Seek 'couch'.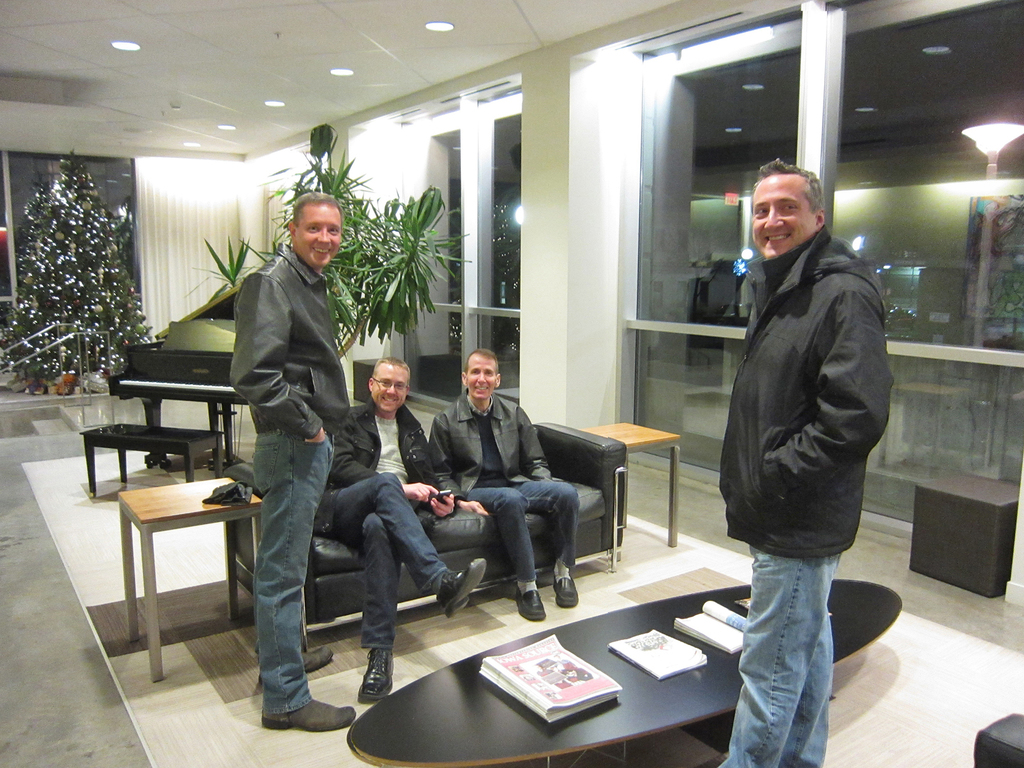
bbox=(235, 417, 628, 630).
